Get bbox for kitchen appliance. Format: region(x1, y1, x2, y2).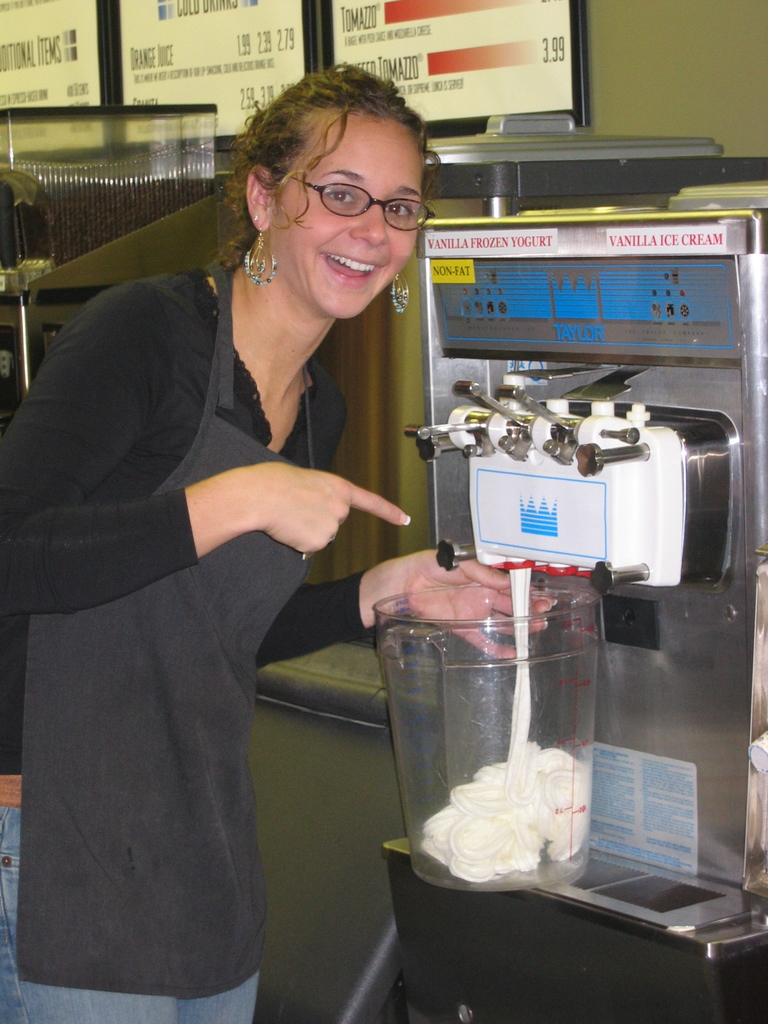
region(0, 173, 63, 283).
